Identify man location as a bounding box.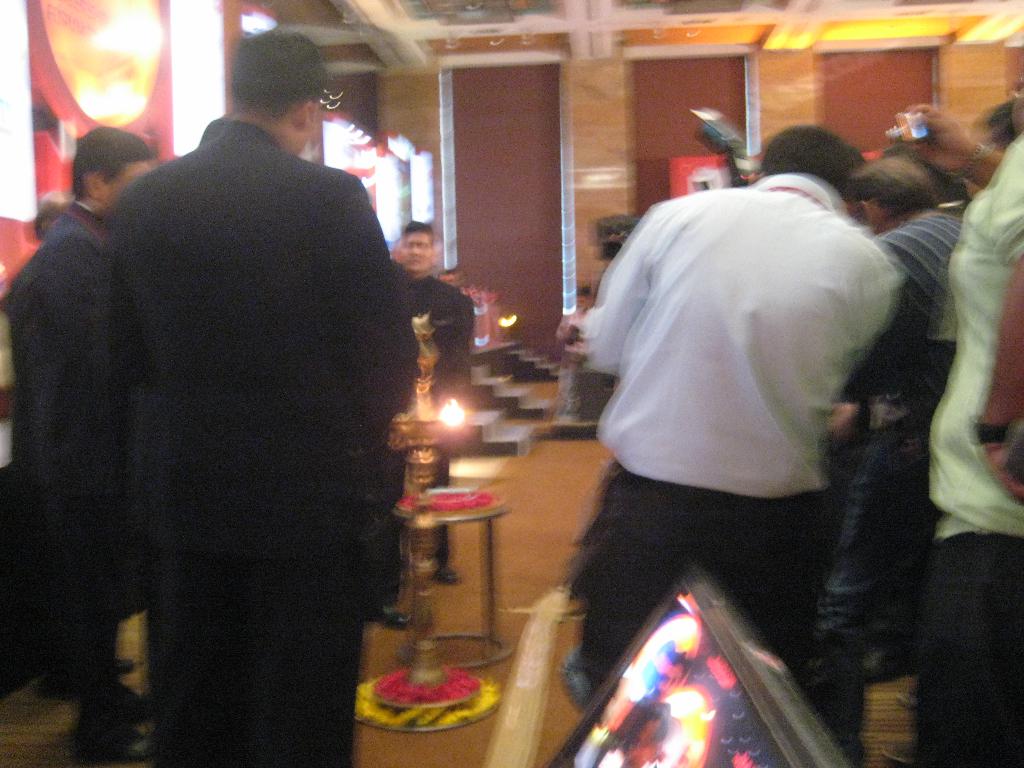
Rect(6, 15, 433, 767).
